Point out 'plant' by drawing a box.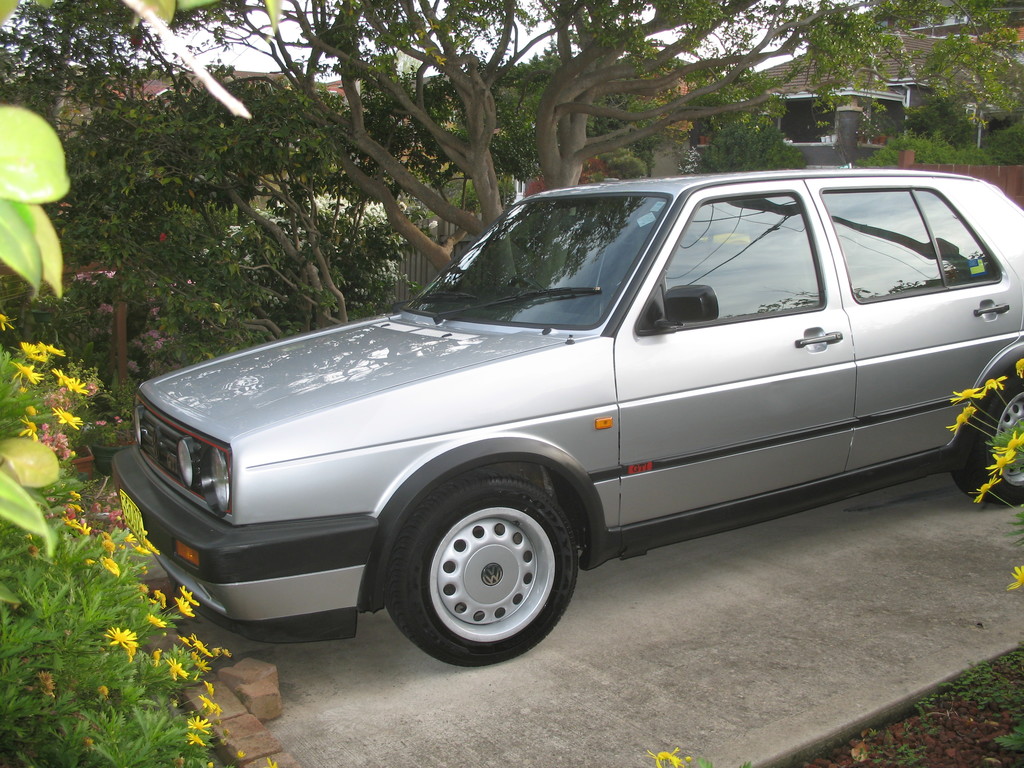
{"left": 853, "top": 113, "right": 1023, "bottom": 166}.
